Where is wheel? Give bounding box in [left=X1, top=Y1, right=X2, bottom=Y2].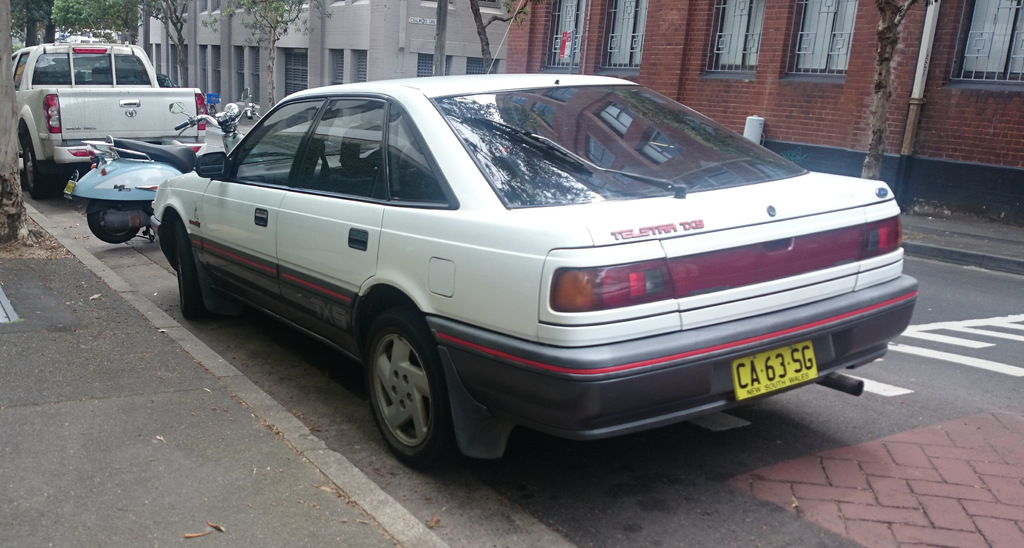
[left=168, top=221, right=210, bottom=323].
